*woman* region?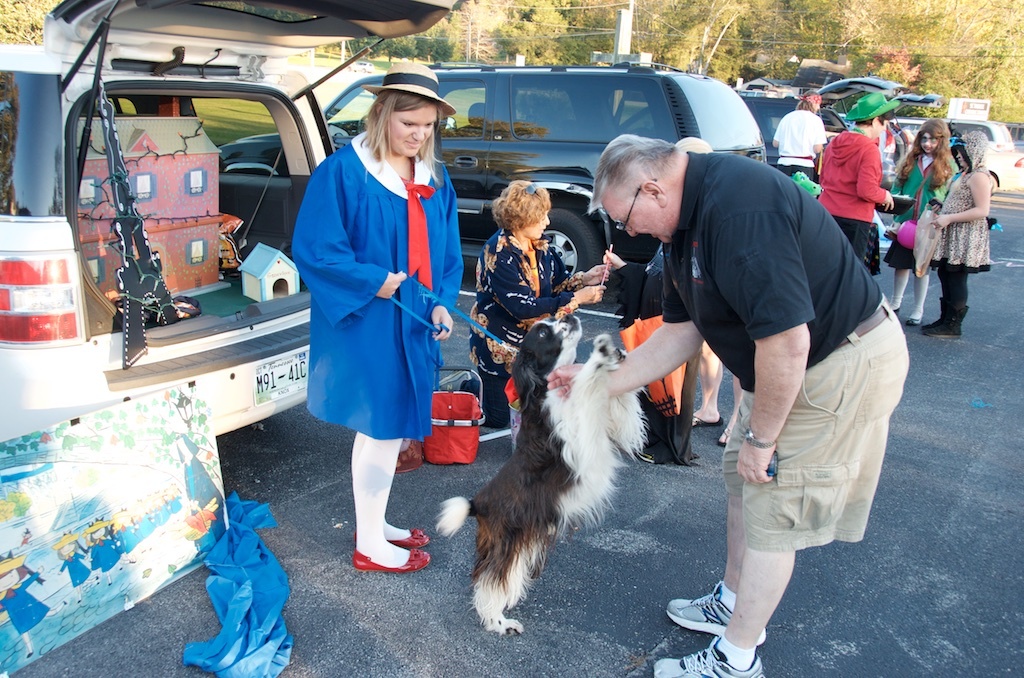
locate(465, 174, 610, 378)
